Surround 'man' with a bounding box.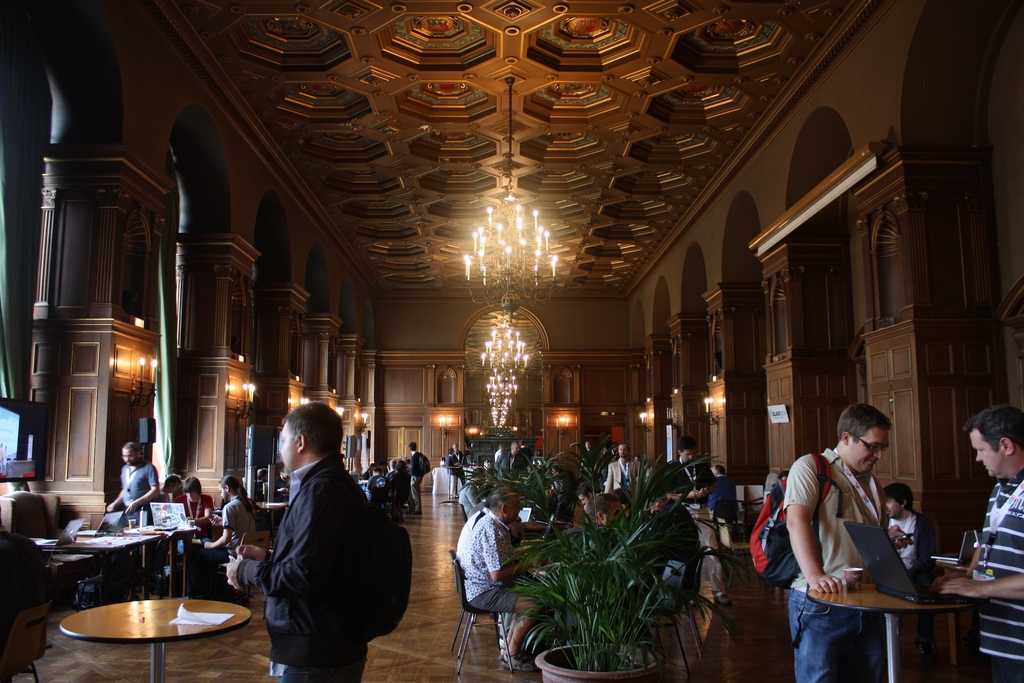
bbox=(160, 475, 180, 504).
